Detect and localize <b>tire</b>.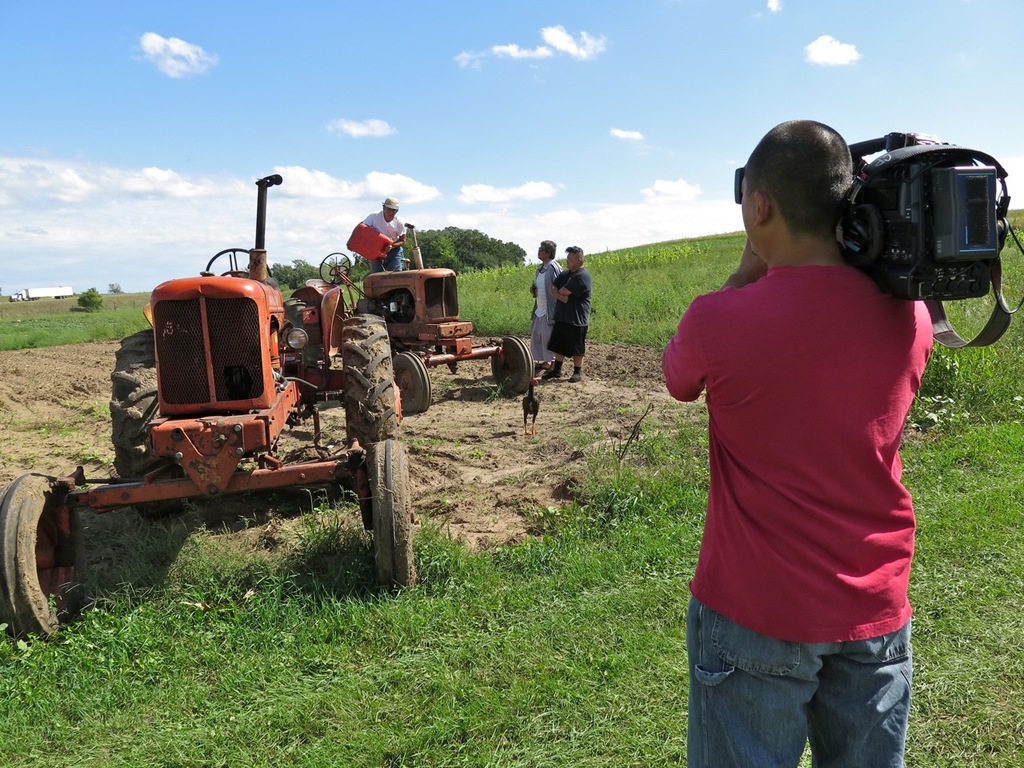
Localized at <region>394, 350, 434, 414</region>.
